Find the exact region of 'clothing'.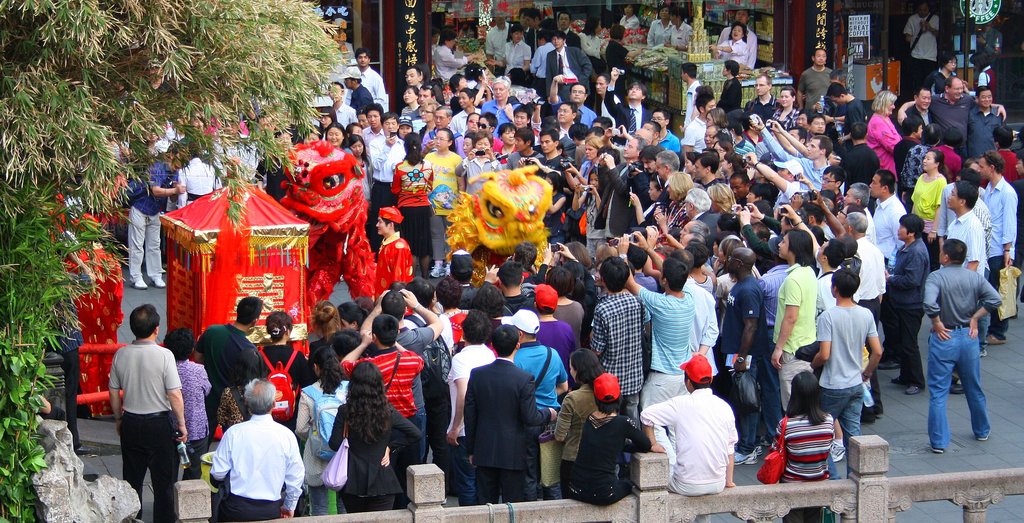
Exact region: bbox=[607, 91, 650, 129].
